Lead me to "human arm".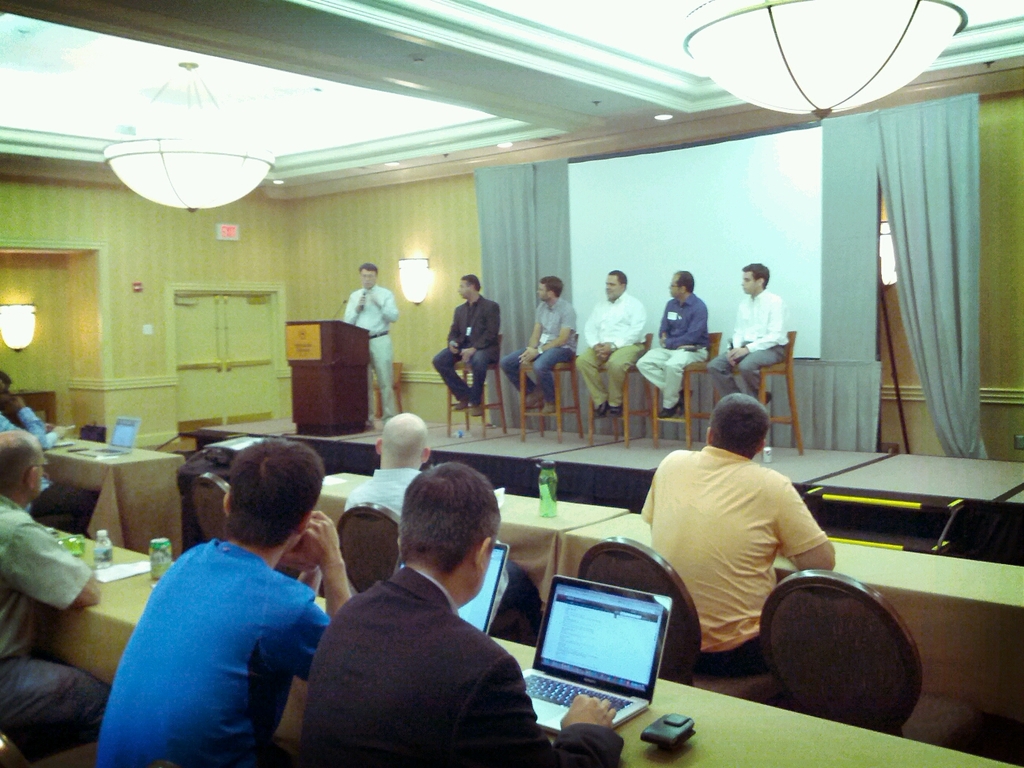
Lead to locate(365, 285, 403, 329).
